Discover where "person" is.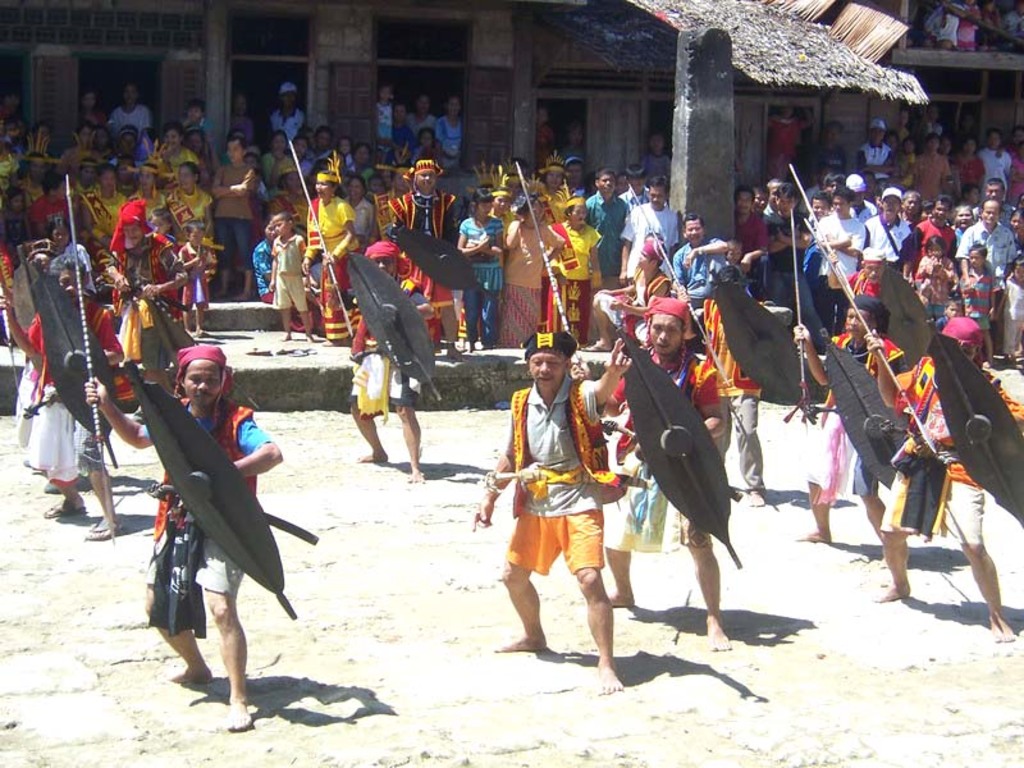
Discovered at pyautogui.locateOnScreen(120, 357, 273, 739).
